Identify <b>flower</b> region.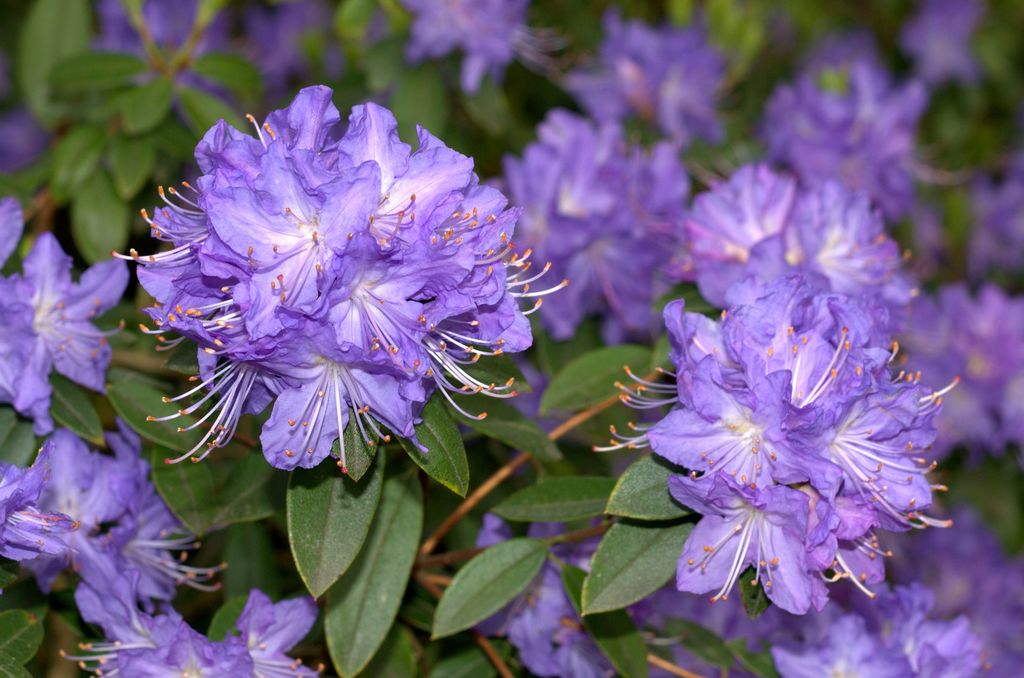
Region: <box>0,427,227,650</box>.
